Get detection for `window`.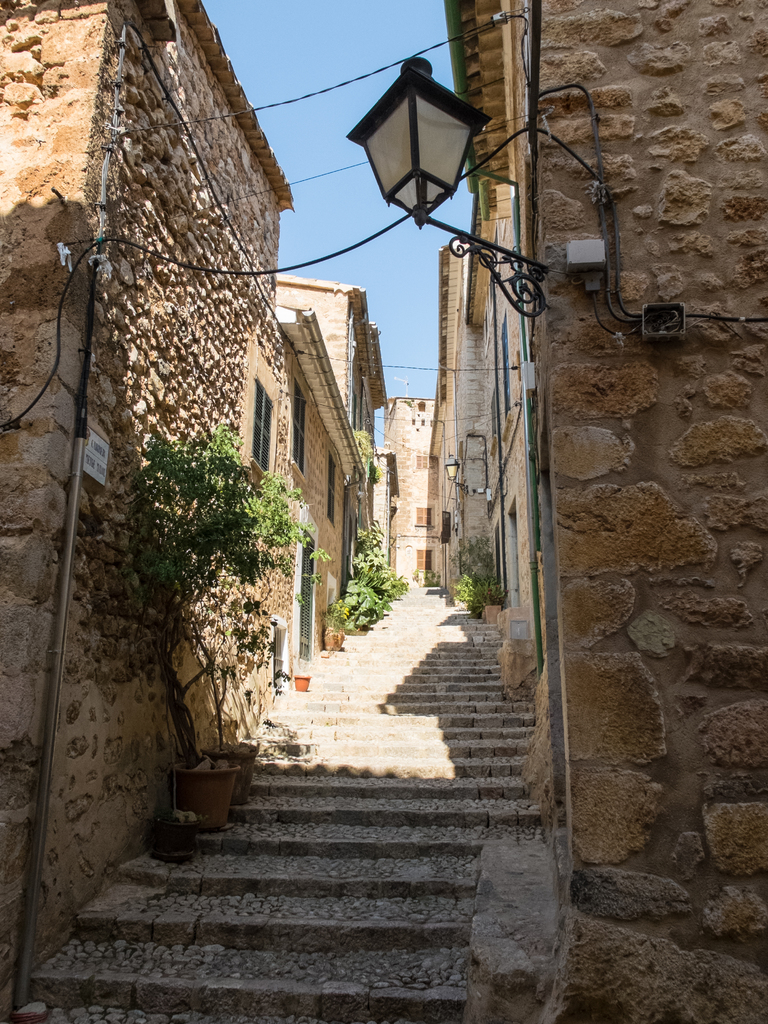
Detection: [x1=414, y1=504, x2=432, y2=529].
